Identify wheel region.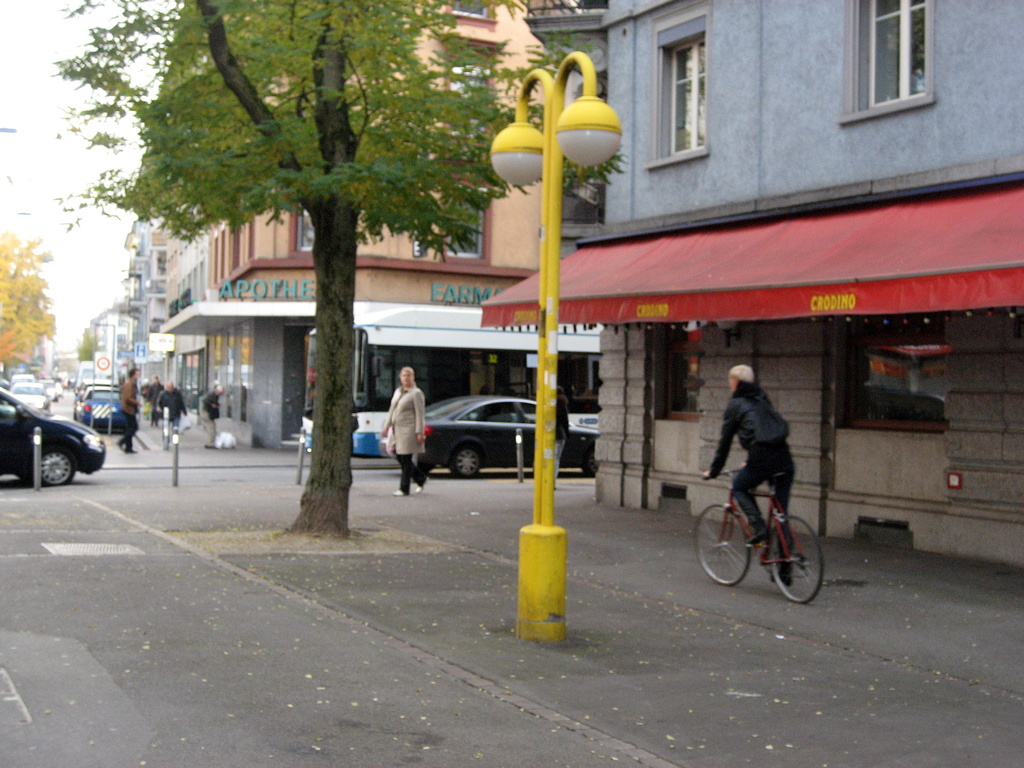
Region: [left=42, top=448, right=76, bottom=486].
